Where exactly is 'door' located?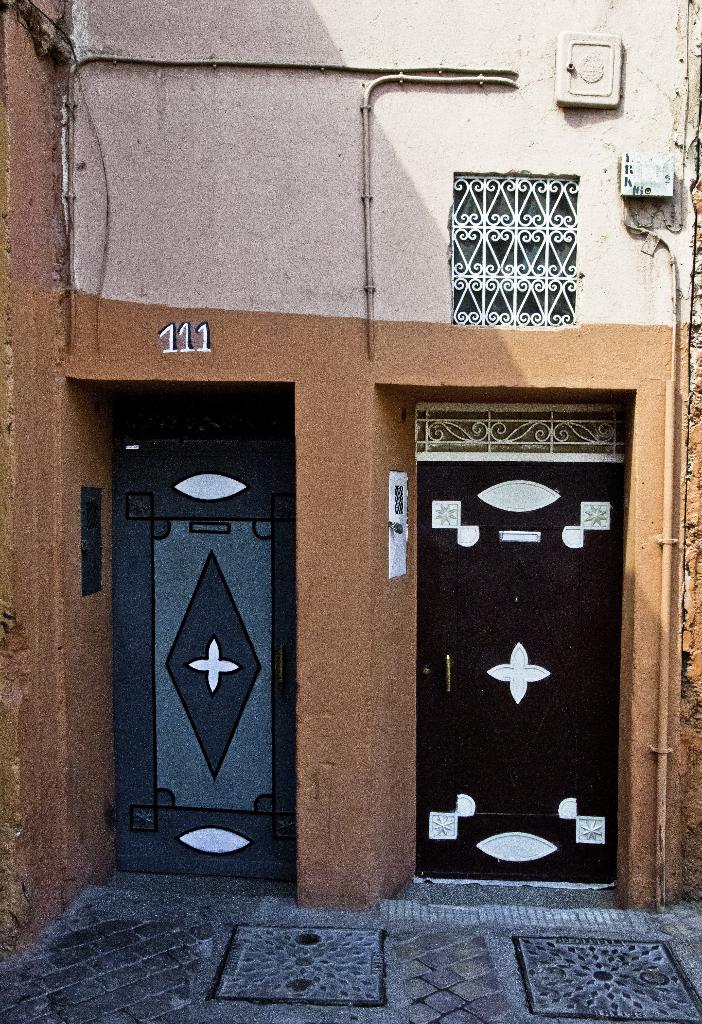
Its bounding box is detection(116, 442, 296, 875).
